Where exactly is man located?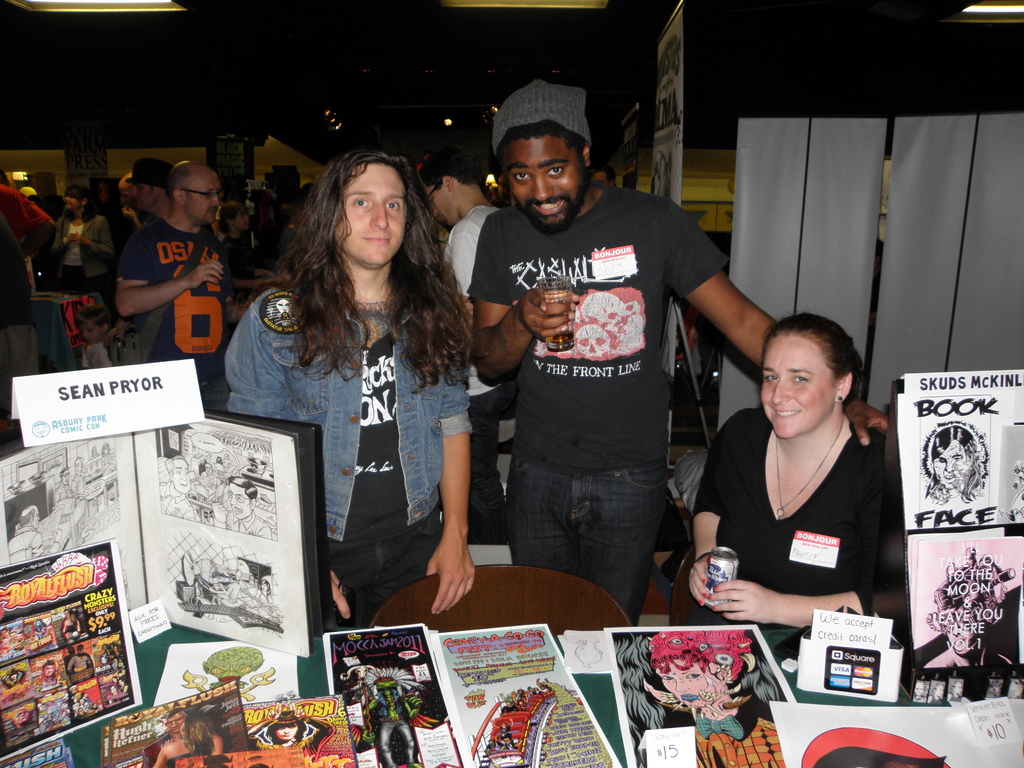
Its bounding box is 94,163,231,370.
